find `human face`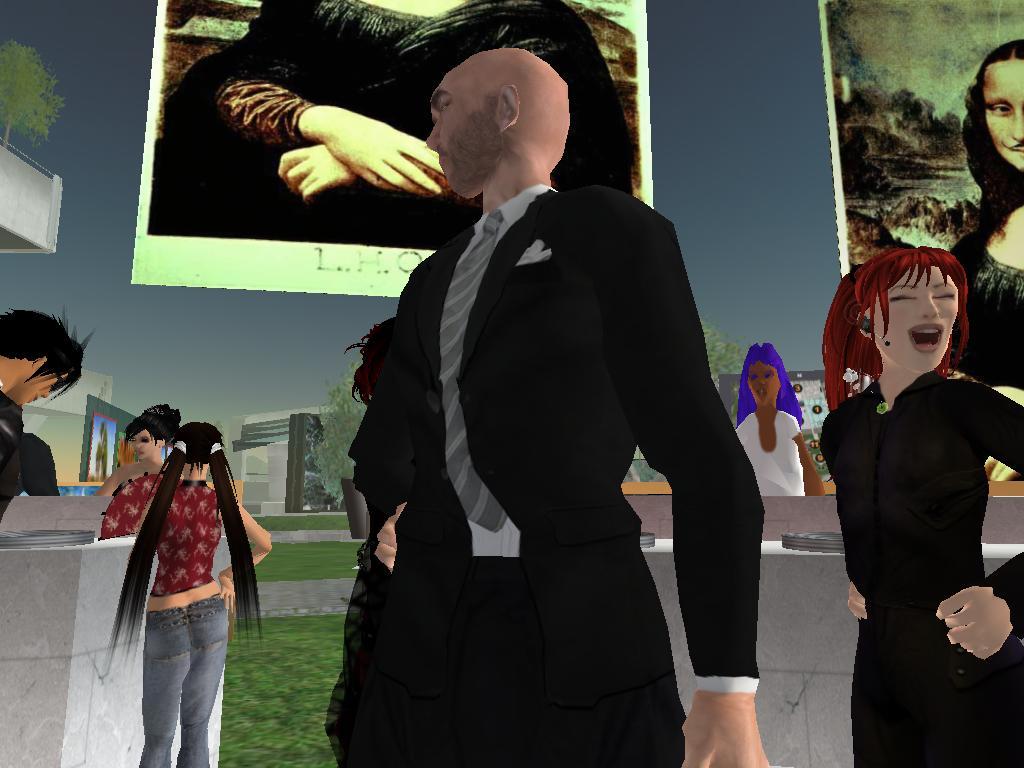
l=984, t=60, r=1023, b=176
